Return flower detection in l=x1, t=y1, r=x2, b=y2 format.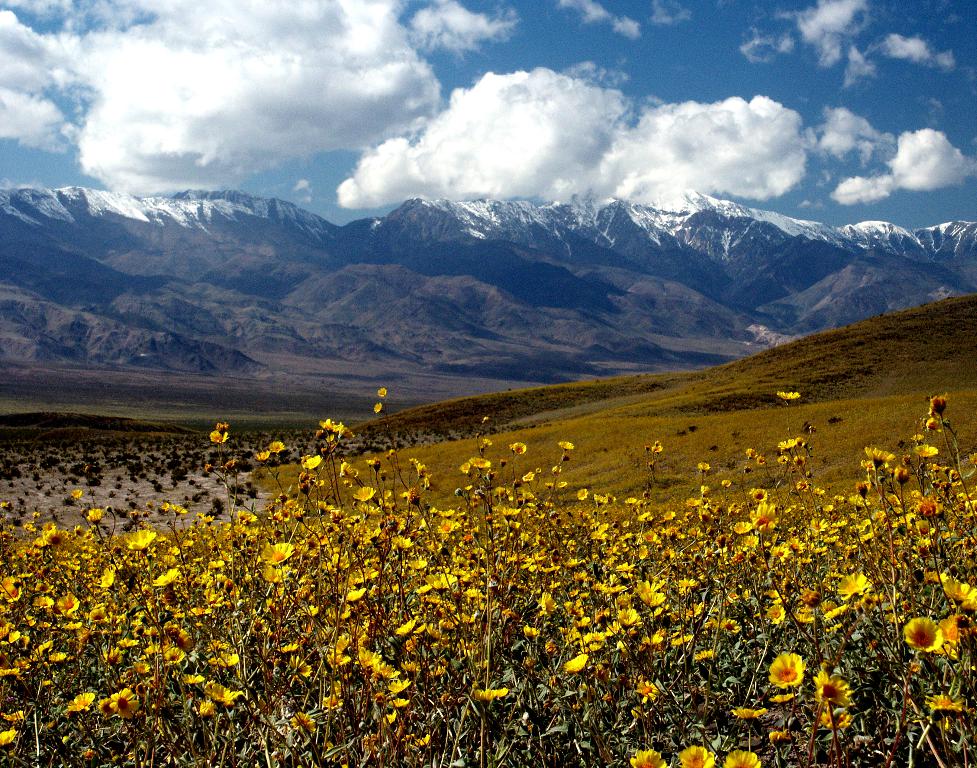
l=768, t=652, r=805, b=688.
